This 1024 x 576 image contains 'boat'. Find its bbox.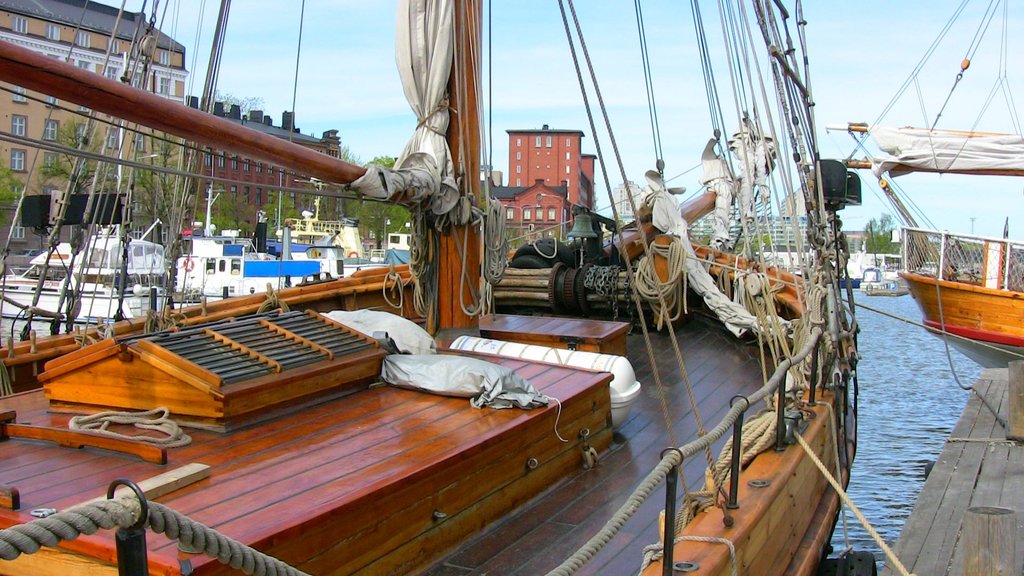
BBox(824, 0, 1023, 366).
